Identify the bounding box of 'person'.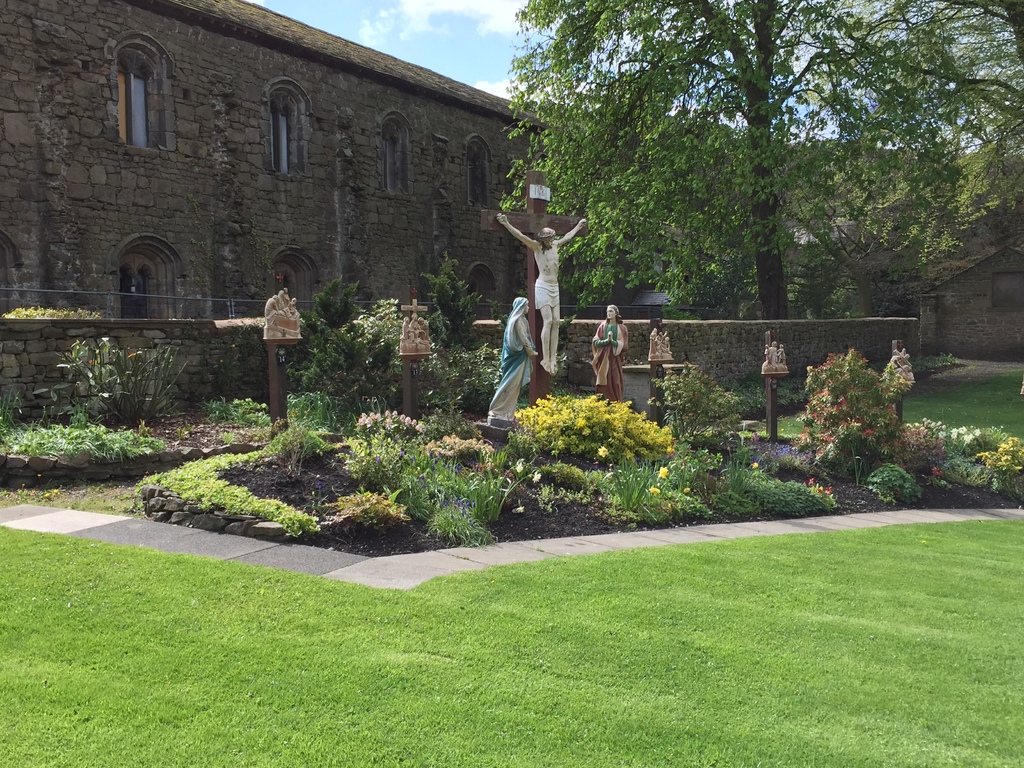
494:208:587:372.
